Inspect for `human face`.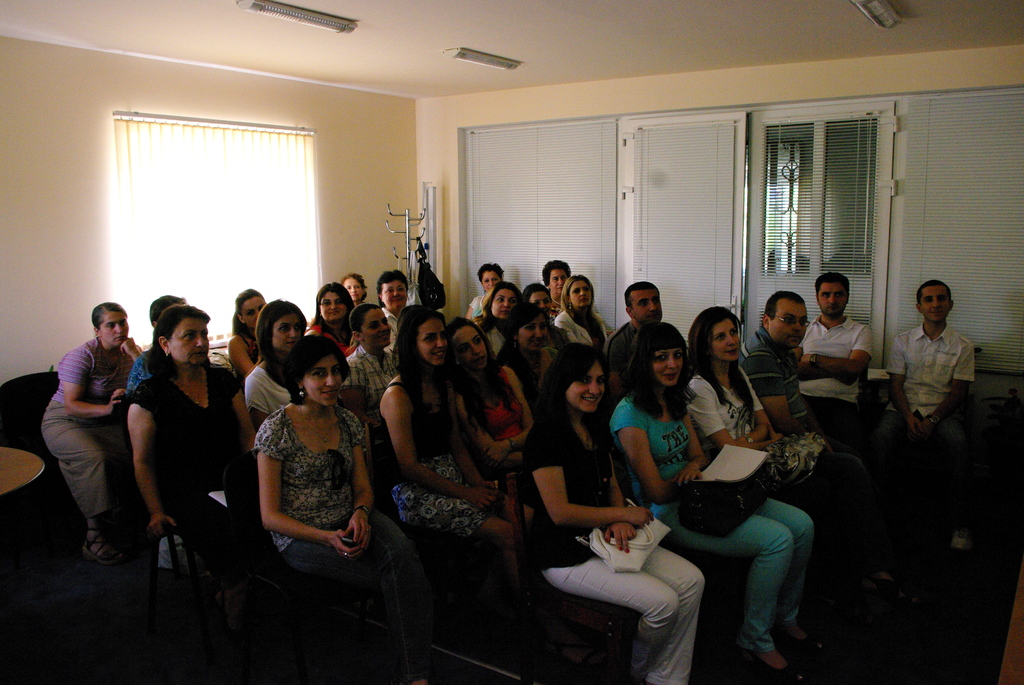
Inspection: {"x1": 655, "y1": 349, "x2": 687, "y2": 389}.
